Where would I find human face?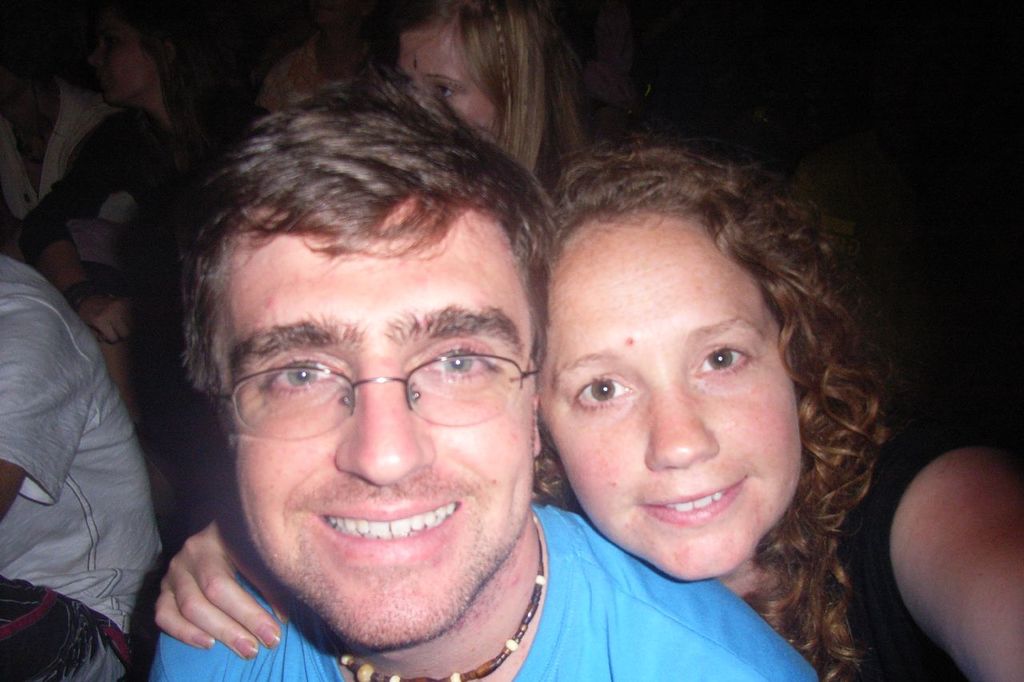
At <box>392,19,499,133</box>.
